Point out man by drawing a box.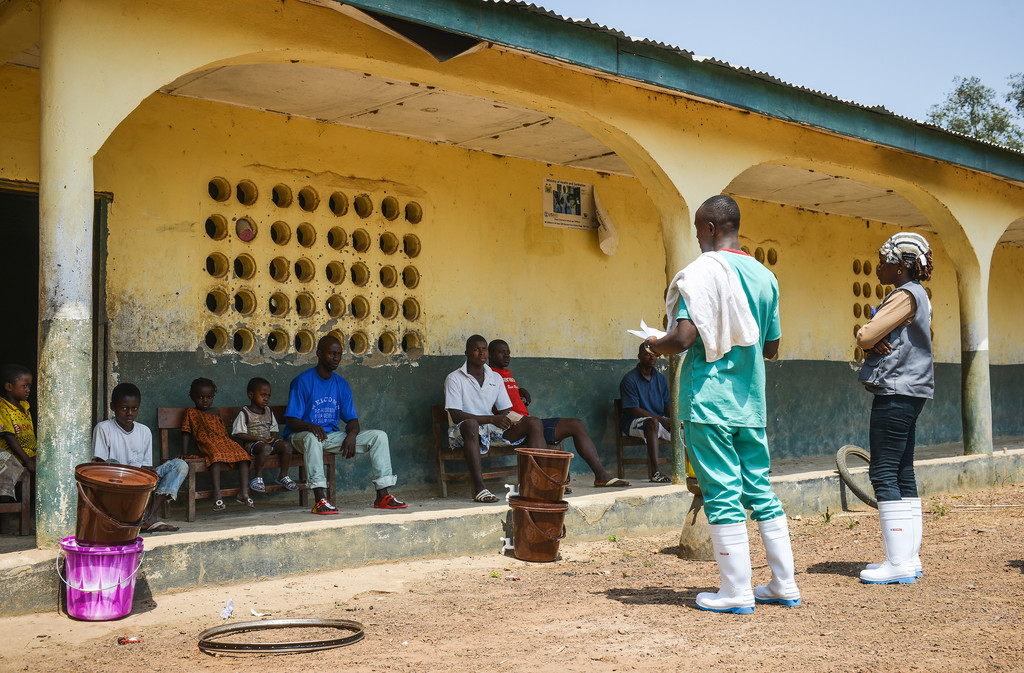
select_region(449, 338, 546, 512).
